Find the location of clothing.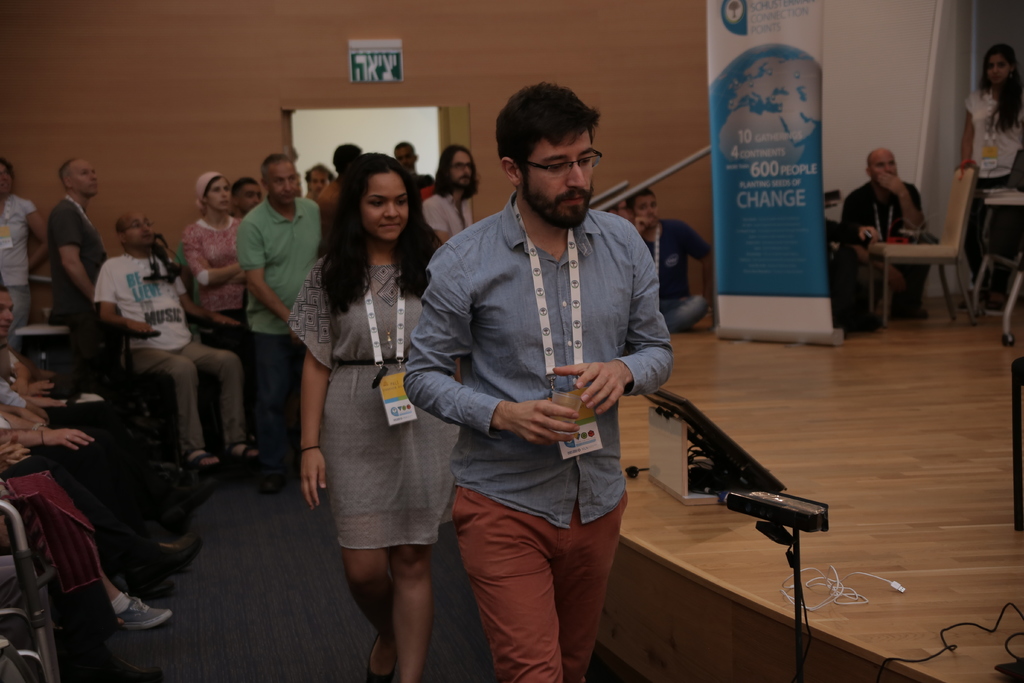
Location: crop(88, 252, 237, 454).
